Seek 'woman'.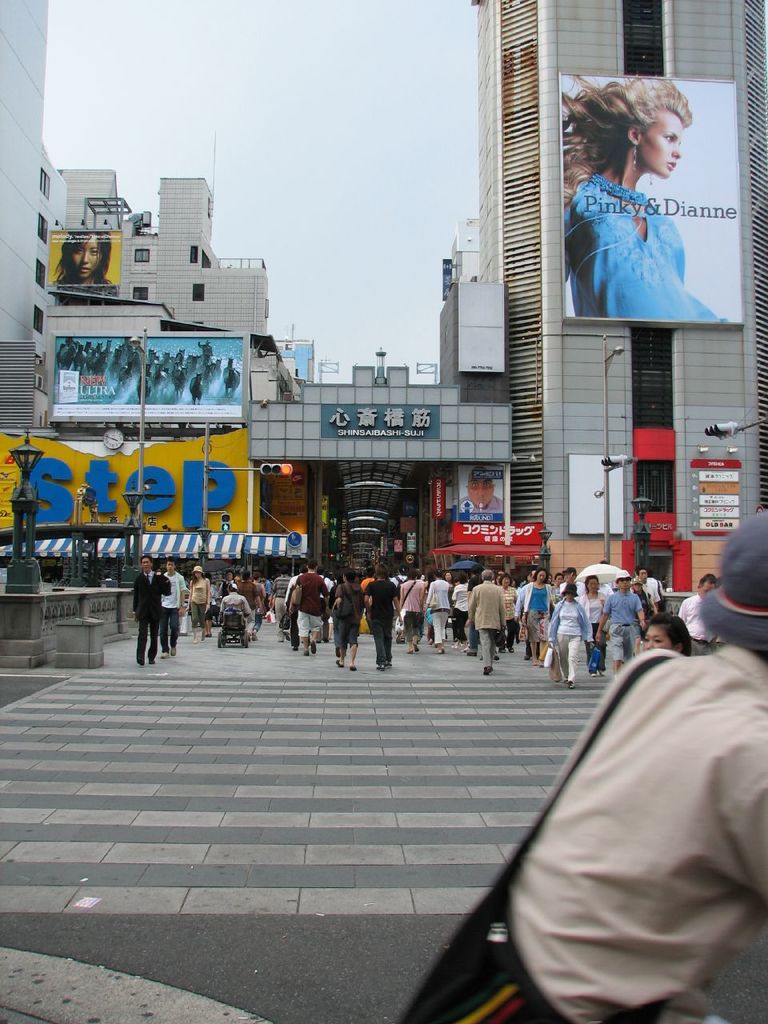
rect(400, 570, 422, 650).
